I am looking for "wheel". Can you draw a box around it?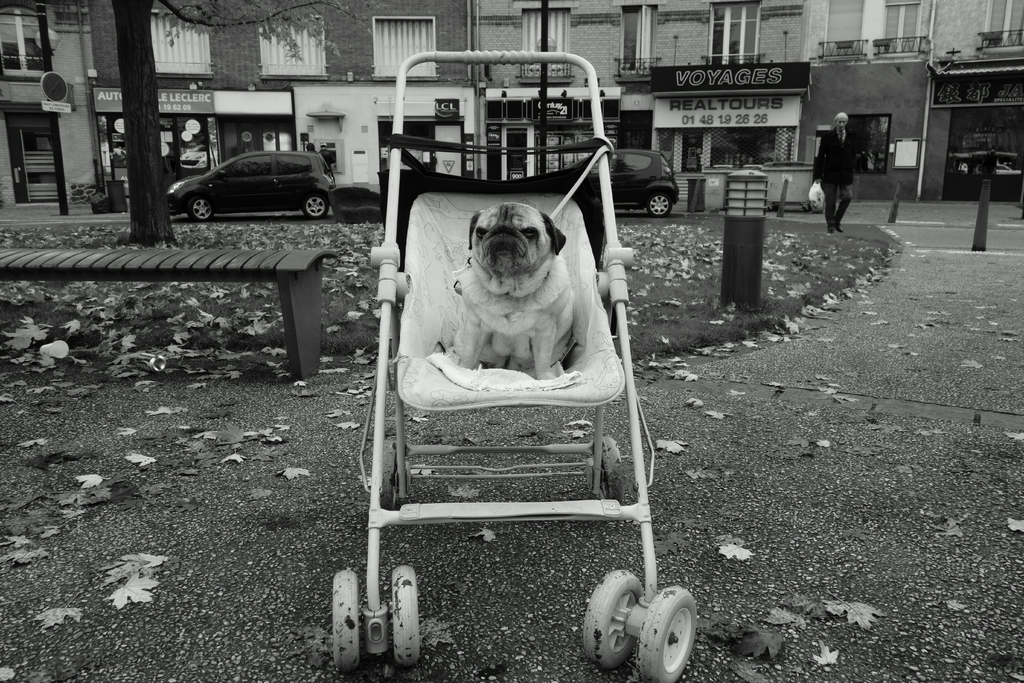
Sure, the bounding box is {"left": 326, "top": 564, "right": 360, "bottom": 670}.
